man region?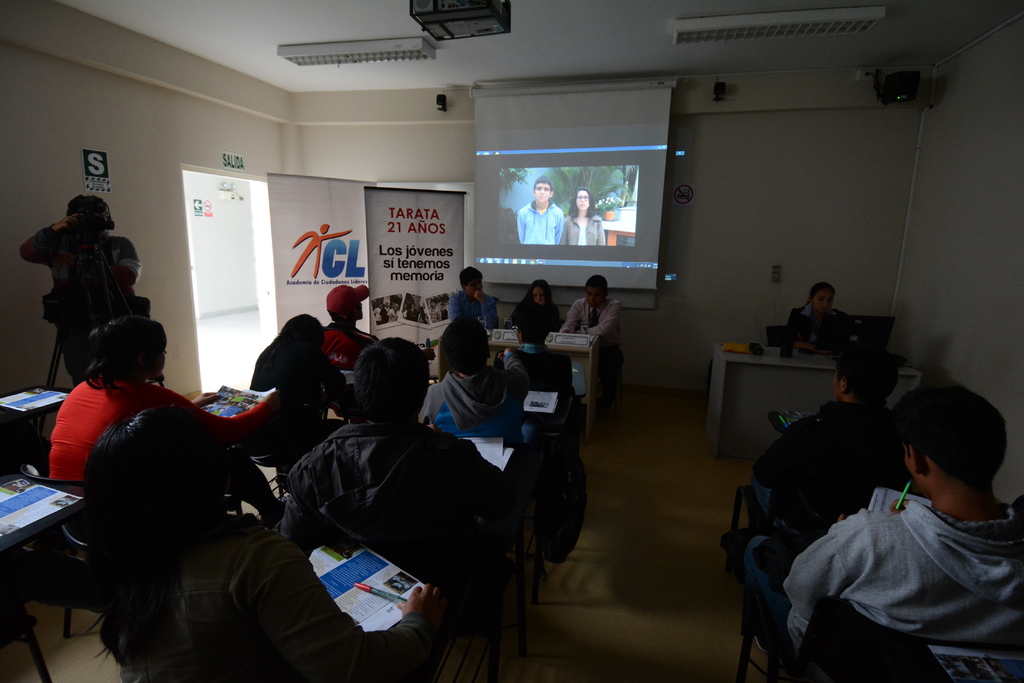
l=515, t=176, r=565, b=248
